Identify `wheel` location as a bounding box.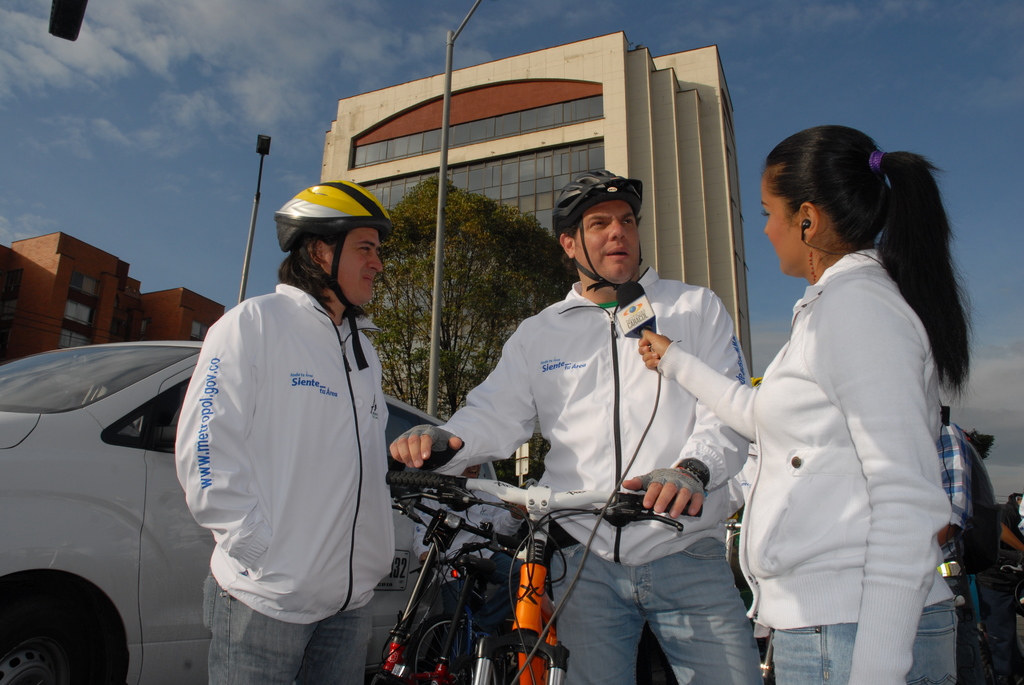
0,588,111,684.
